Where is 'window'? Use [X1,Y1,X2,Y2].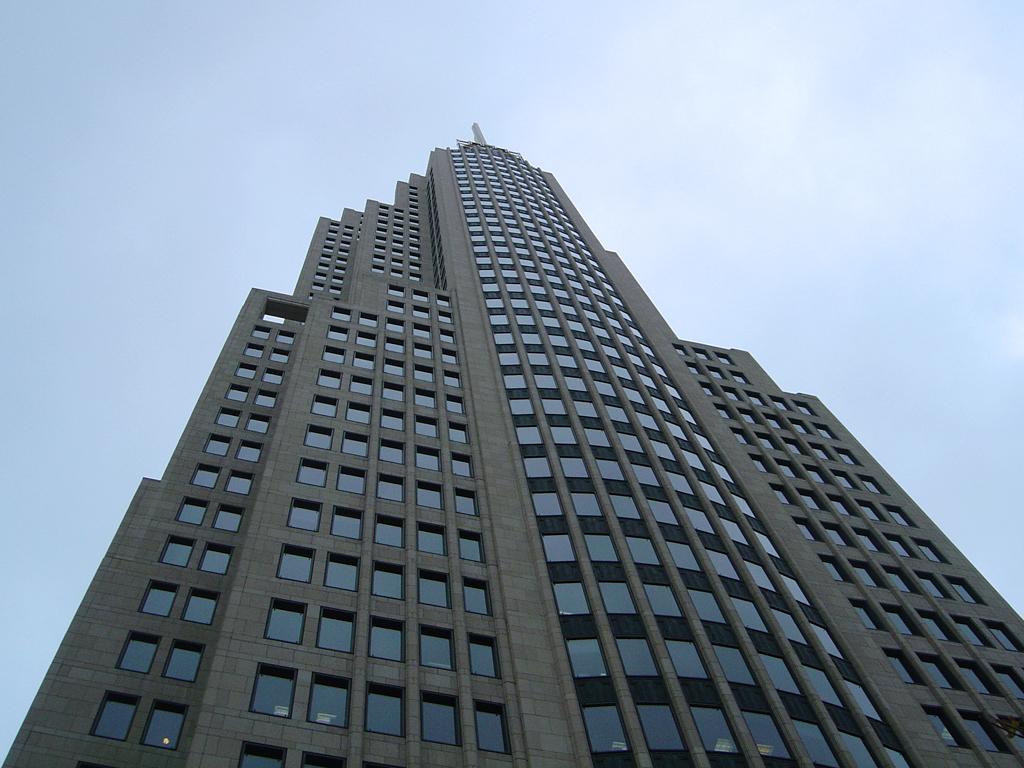
[844,450,860,466].
